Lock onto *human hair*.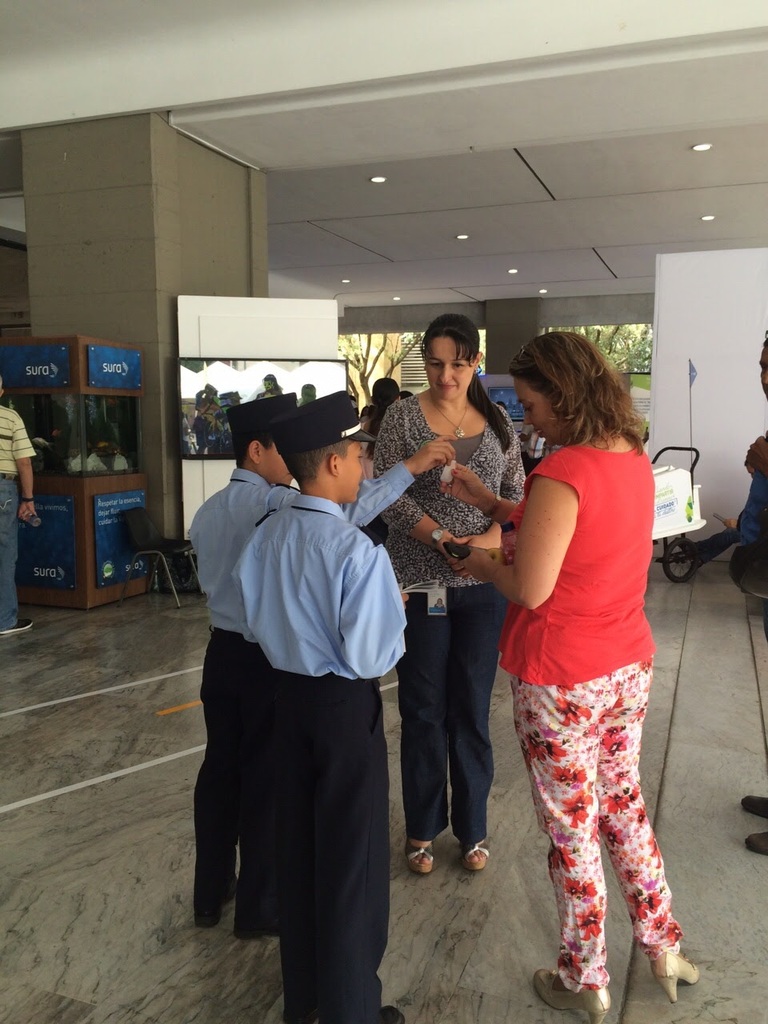
Locked: left=417, top=312, right=514, bottom=453.
